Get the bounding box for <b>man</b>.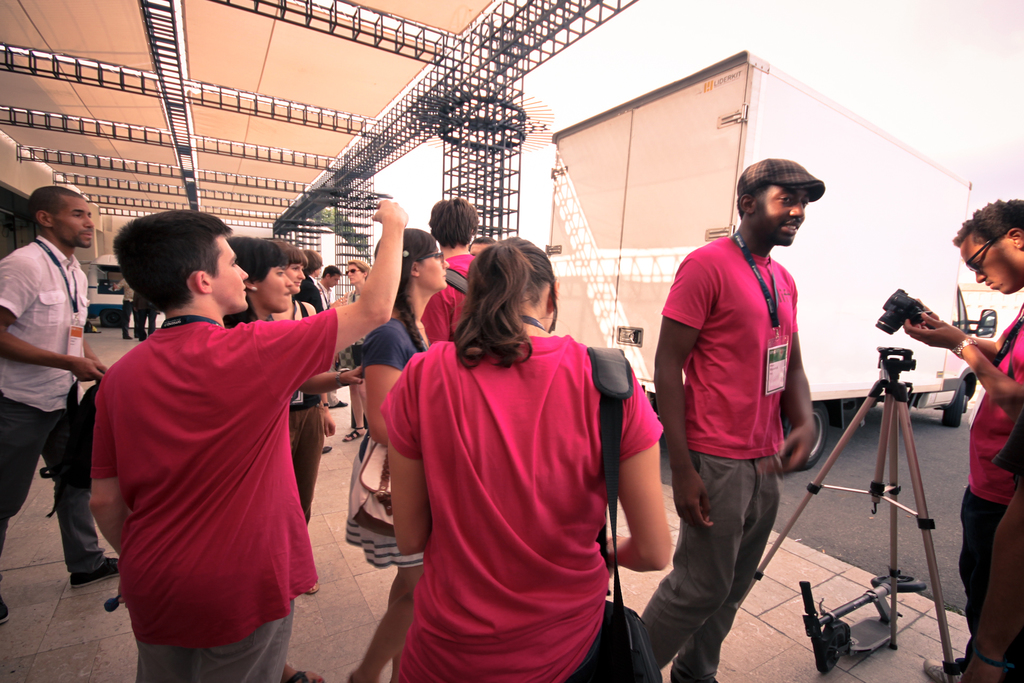
<bbox>420, 194, 502, 357</bbox>.
